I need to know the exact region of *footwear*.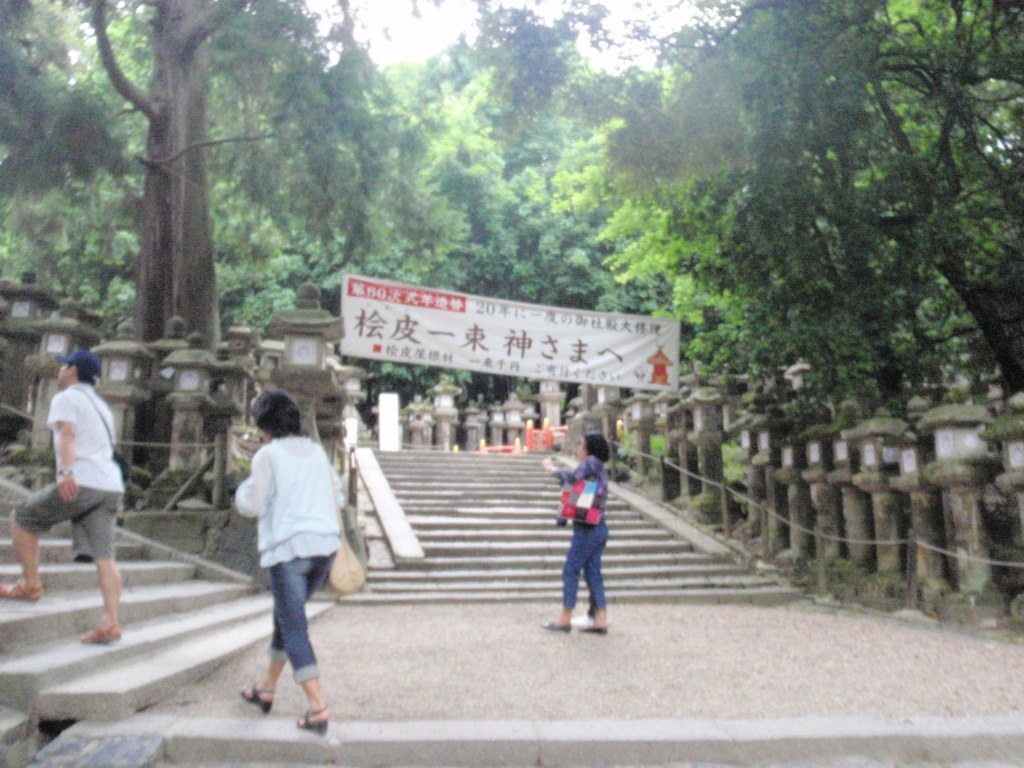
Region: x1=541, y1=620, x2=572, y2=630.
